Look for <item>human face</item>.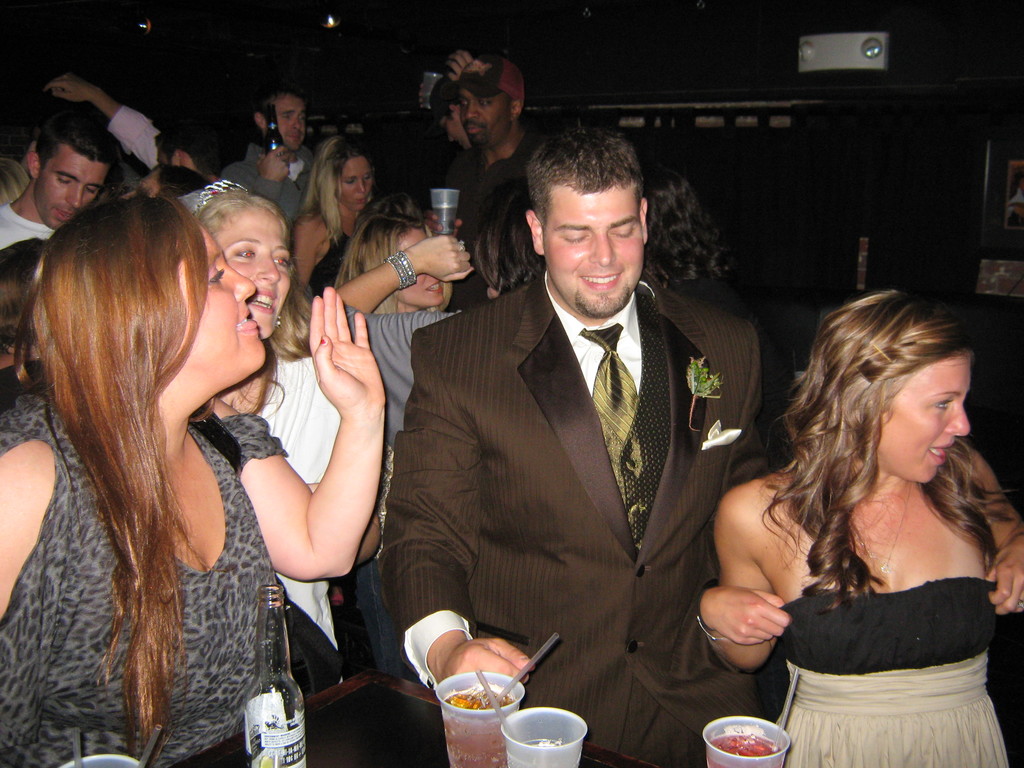
Found: 342/161/369/209.
